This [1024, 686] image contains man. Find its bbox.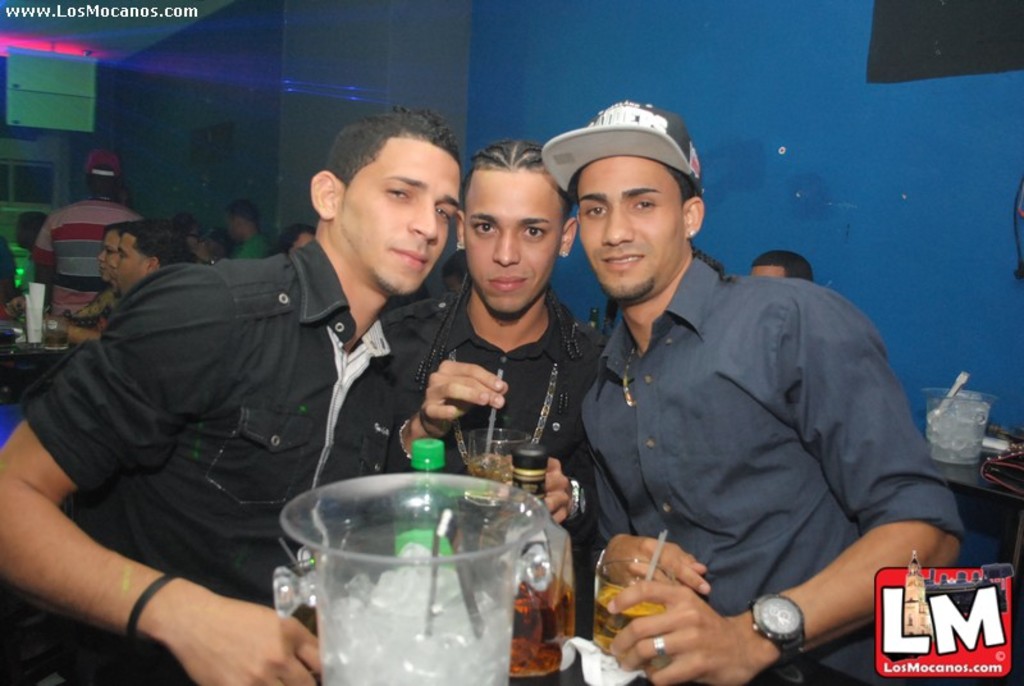
crop(0, 234, 20, 305).
